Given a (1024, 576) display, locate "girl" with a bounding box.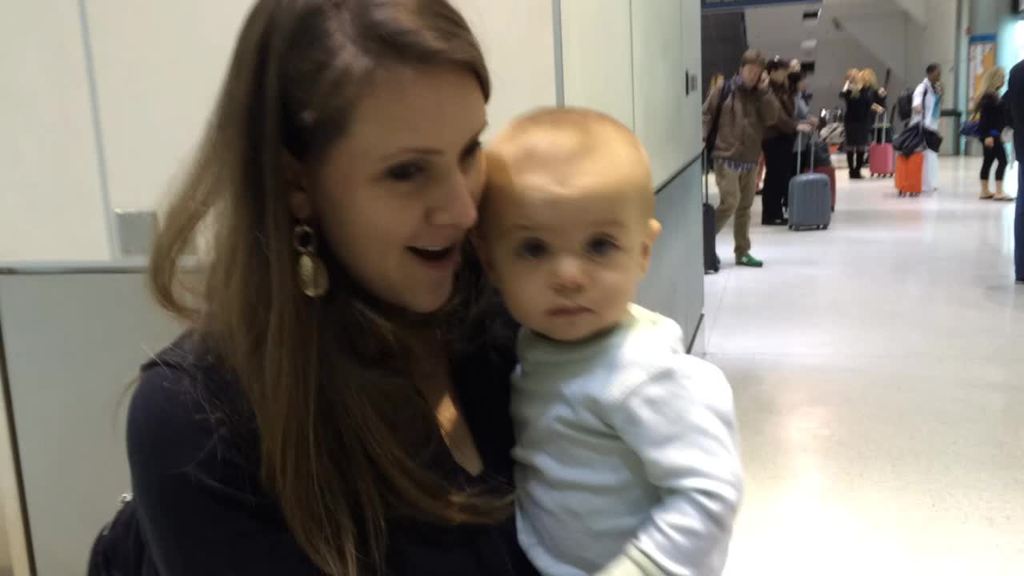
Located: detection(121, 0, 538, 575).
